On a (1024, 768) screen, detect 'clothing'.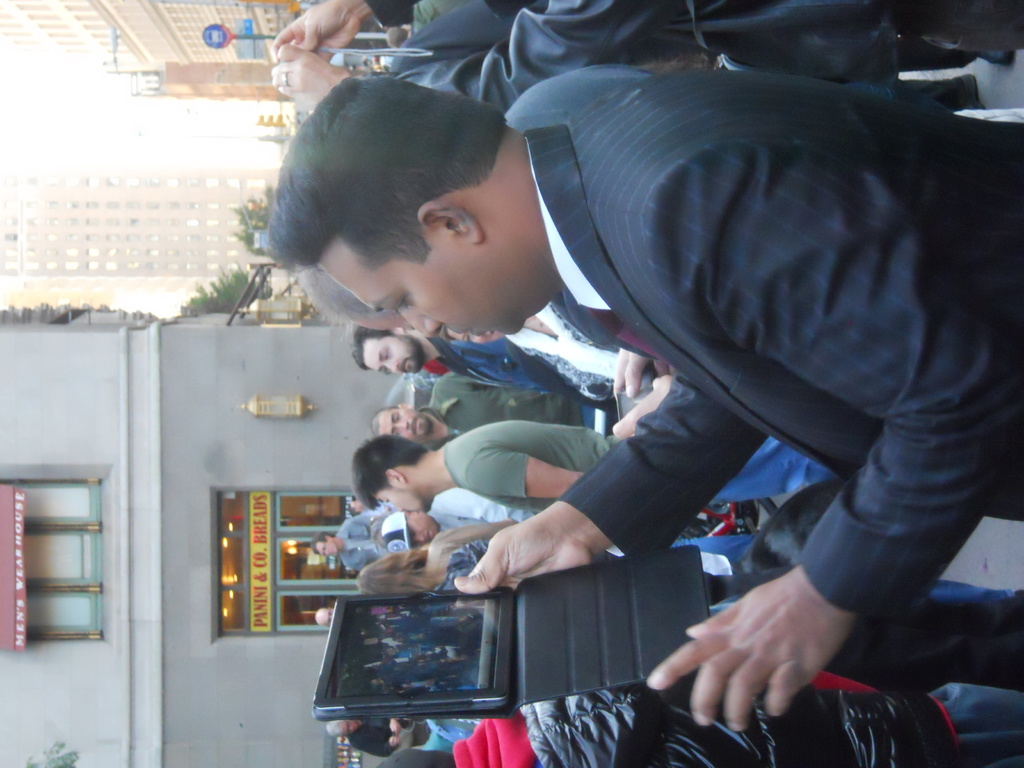
x1=450 y1=716 x2=549 y2=767.
